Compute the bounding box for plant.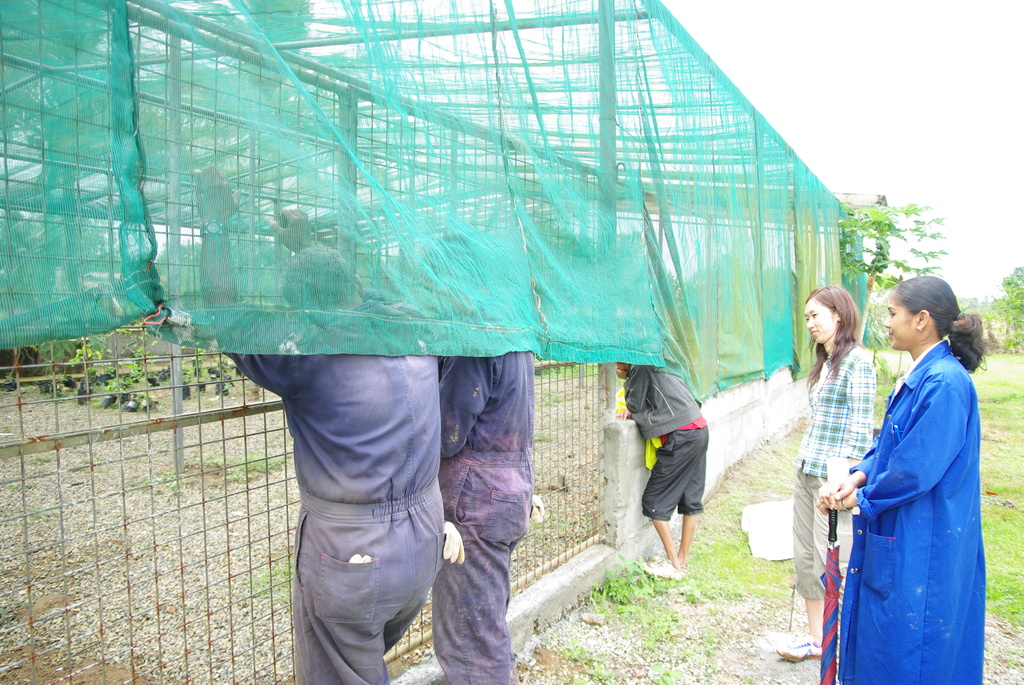
Rect(561, 668, 626, 684).
